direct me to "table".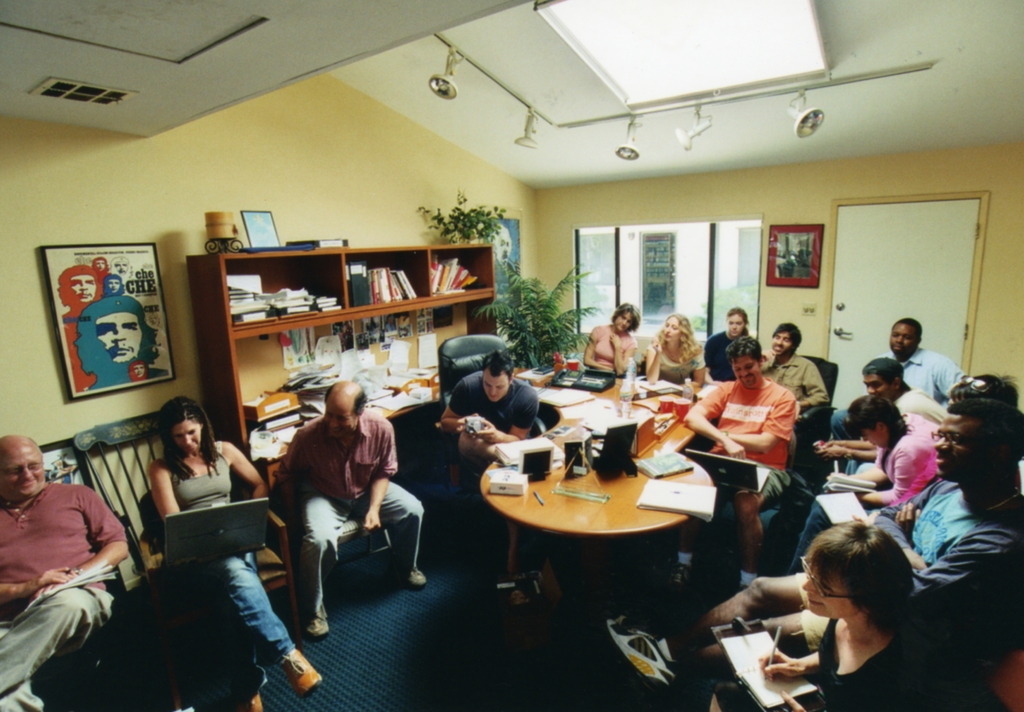
Direction: [left=468, top=439, right=748, bottom=620].
